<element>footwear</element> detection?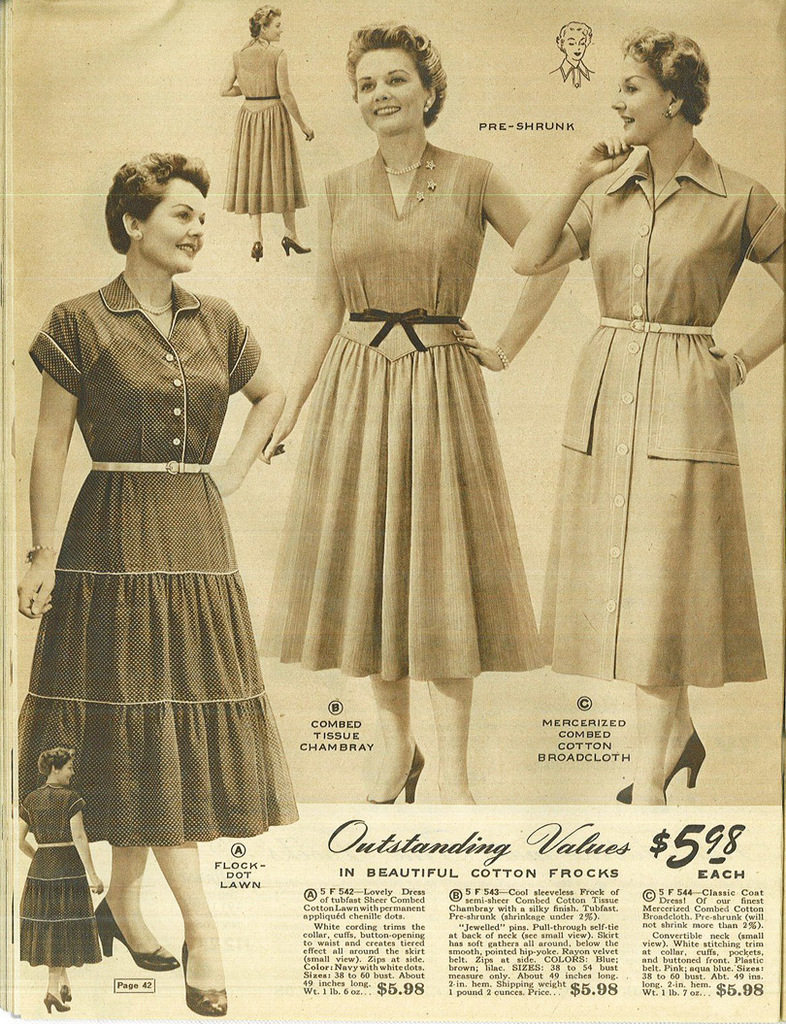
<region>373, 743, 435, 809</region>
